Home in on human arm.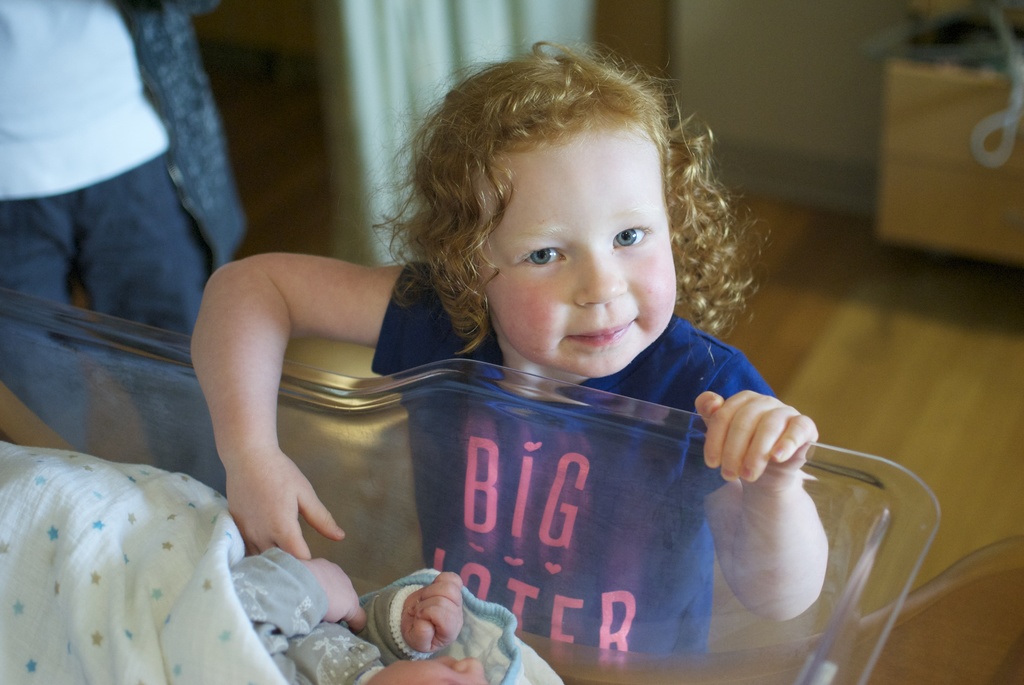
Homed in at Rect(170, 249, 480, 564).
